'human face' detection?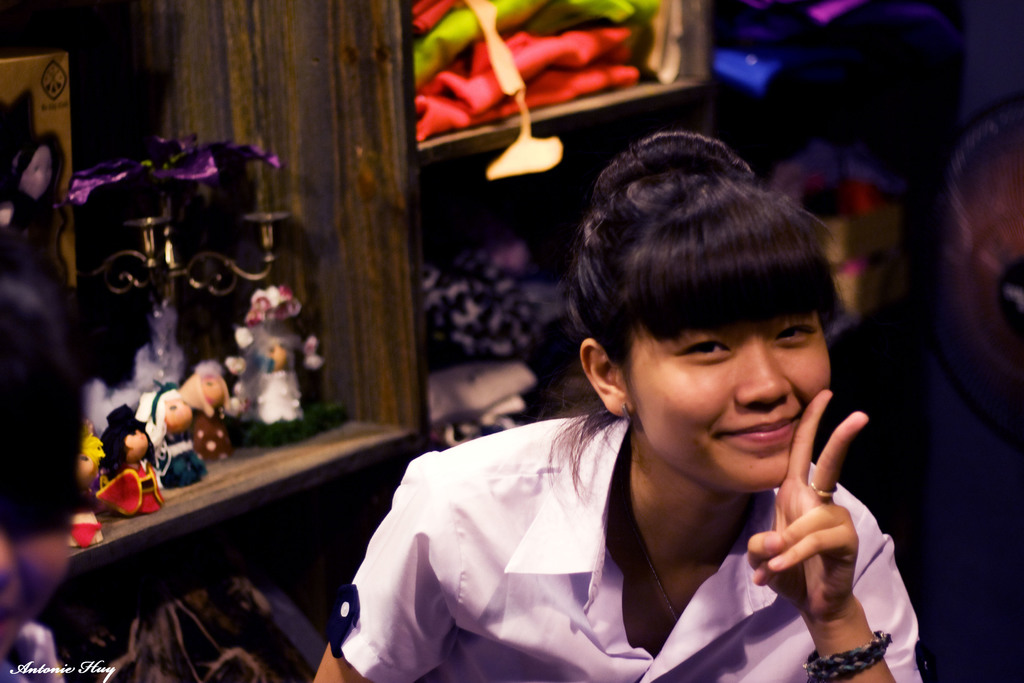
pyautogui.locateOnScreen(167, 391, 195, 425)
